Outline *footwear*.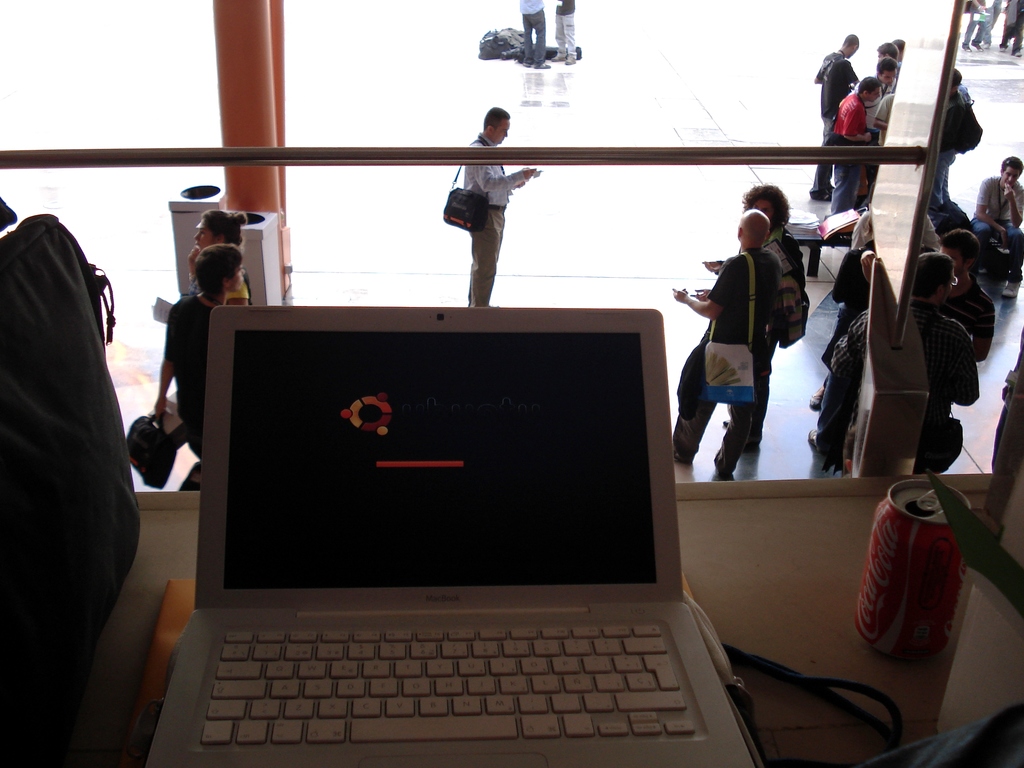
Outline: 806/428/817/447.
